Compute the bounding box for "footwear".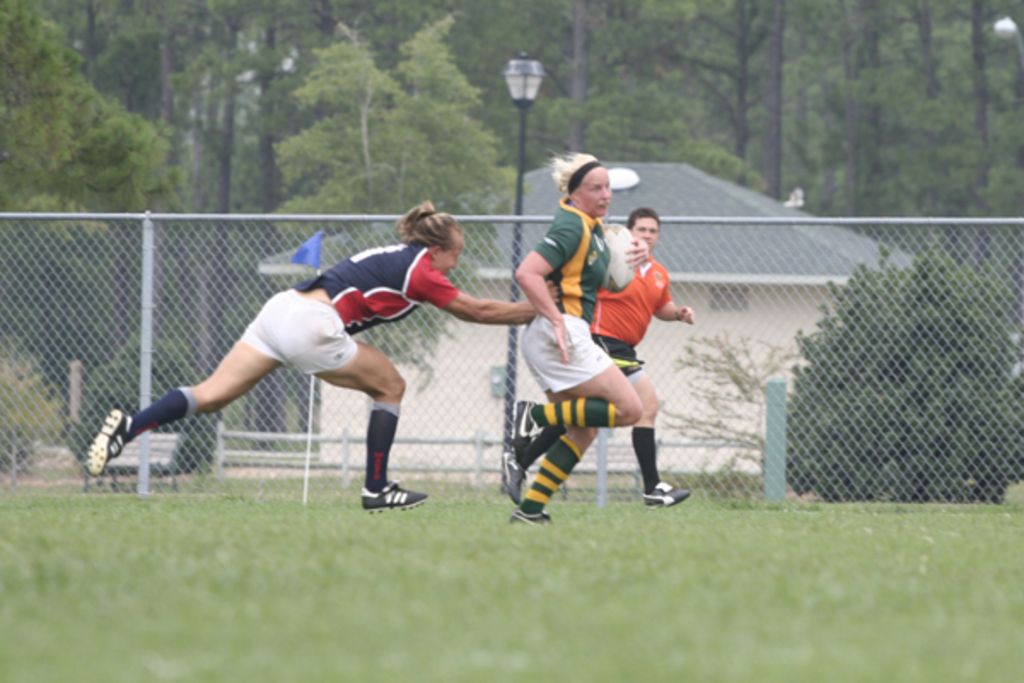
(514, 396, 539, 456).
